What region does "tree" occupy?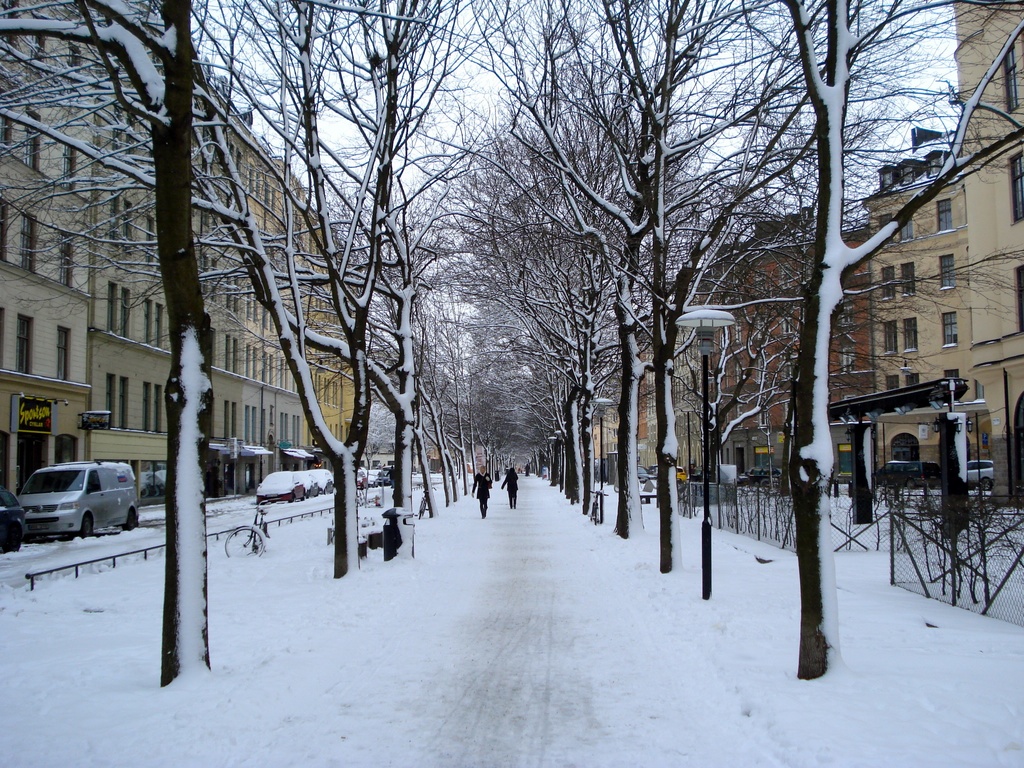
select_region(580, 0, 641, 518).
